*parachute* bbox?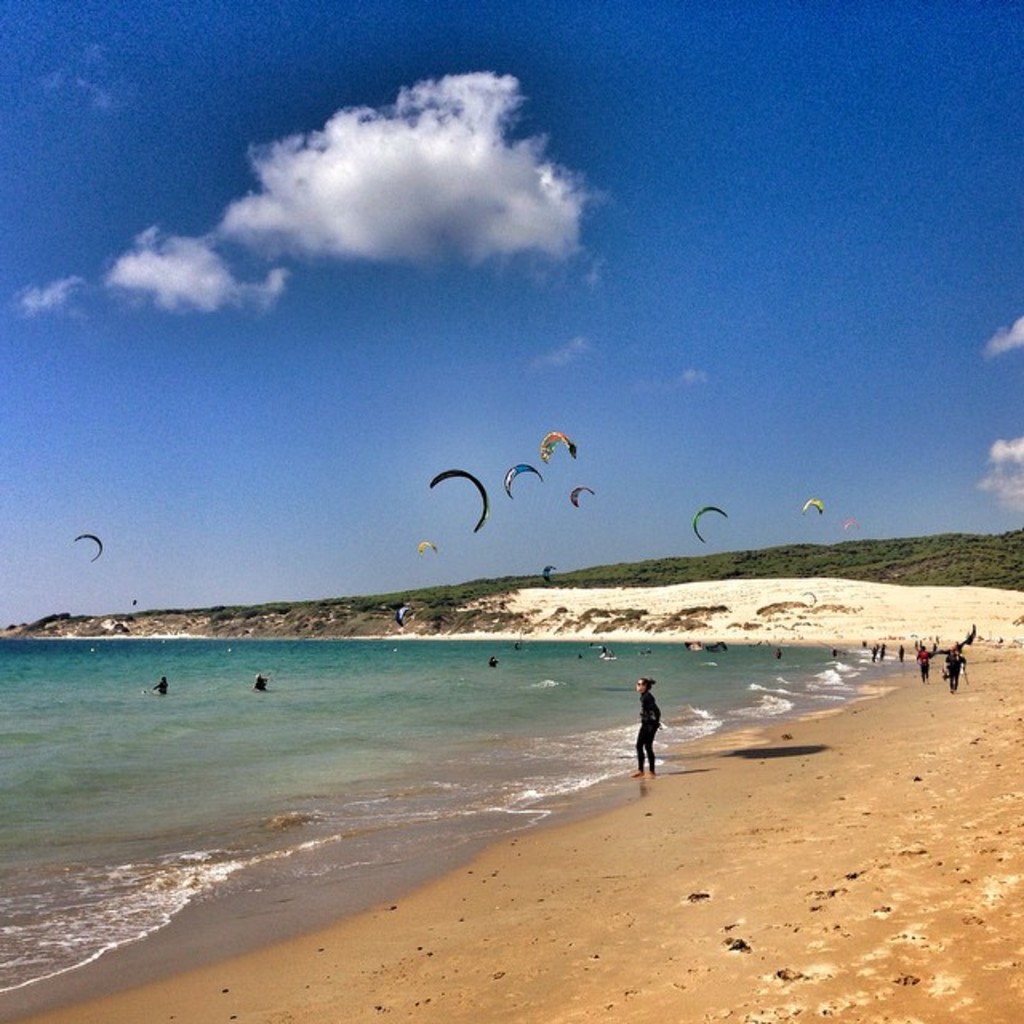
bbox(424, 464, 490, 530)
